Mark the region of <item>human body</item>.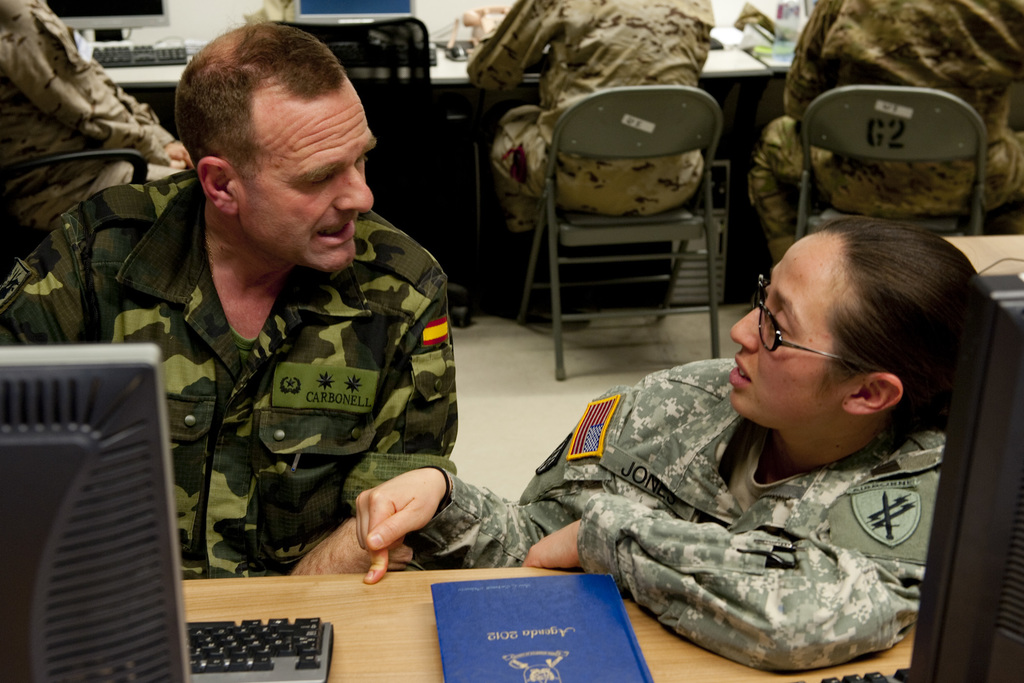
Region: detection(765, 0, 1023, 262).
